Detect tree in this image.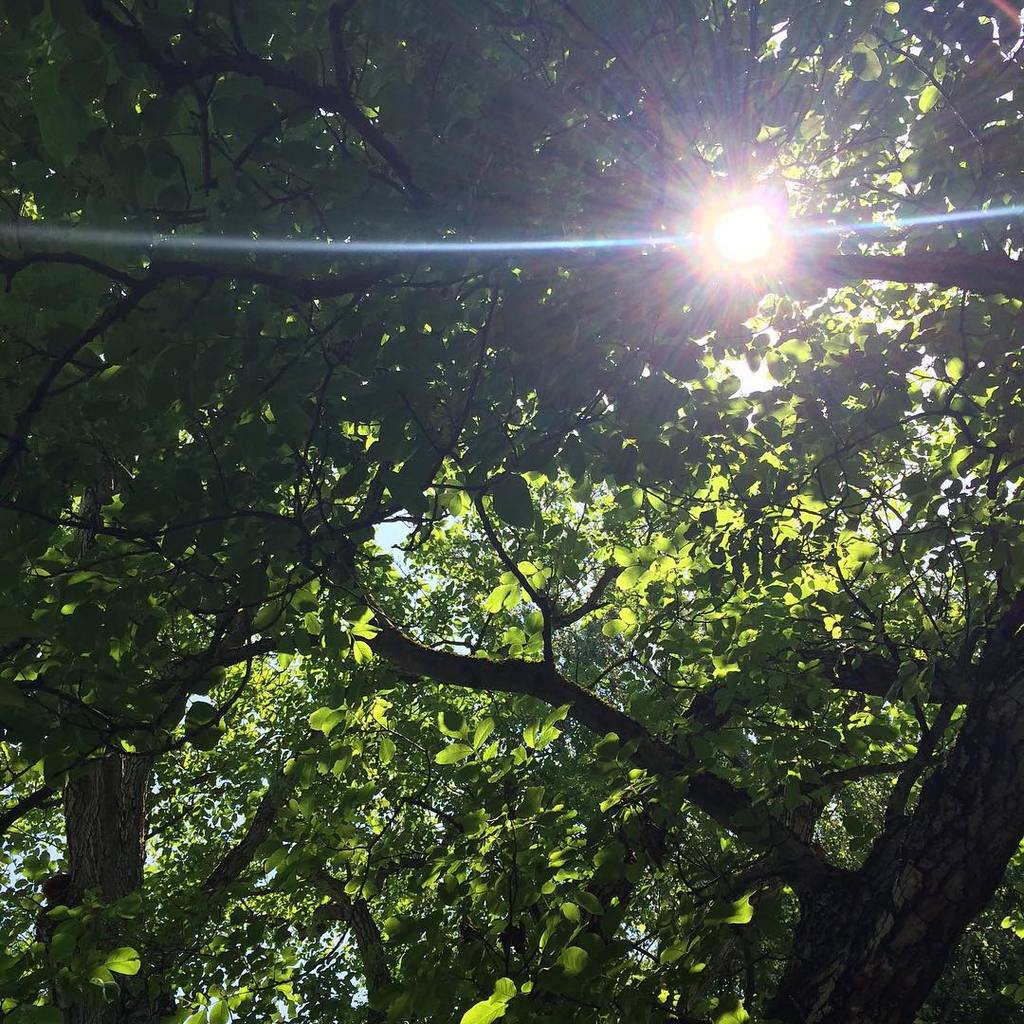
Detection: 0/0/853/1023.
